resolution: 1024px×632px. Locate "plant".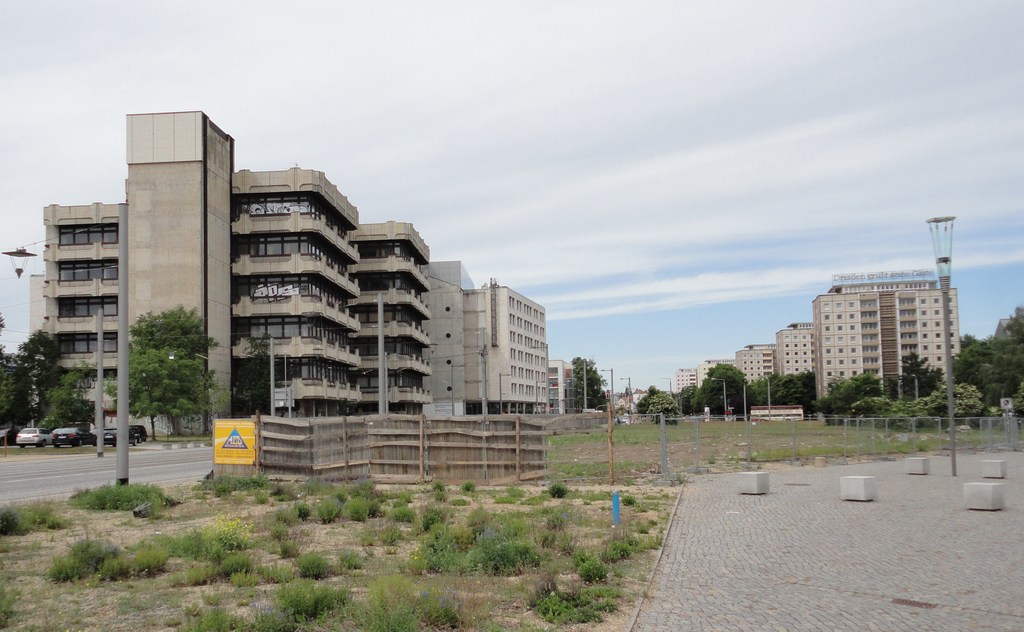
0/503/33/541.
